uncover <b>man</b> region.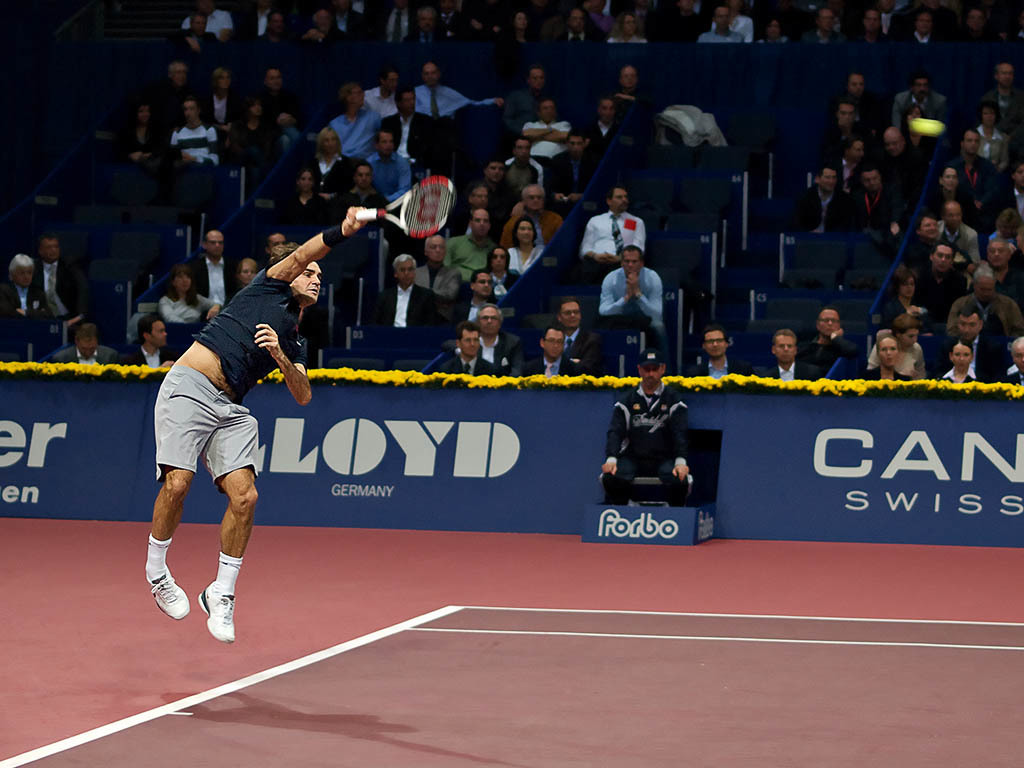
Uncovered: 332:79:379:152.
